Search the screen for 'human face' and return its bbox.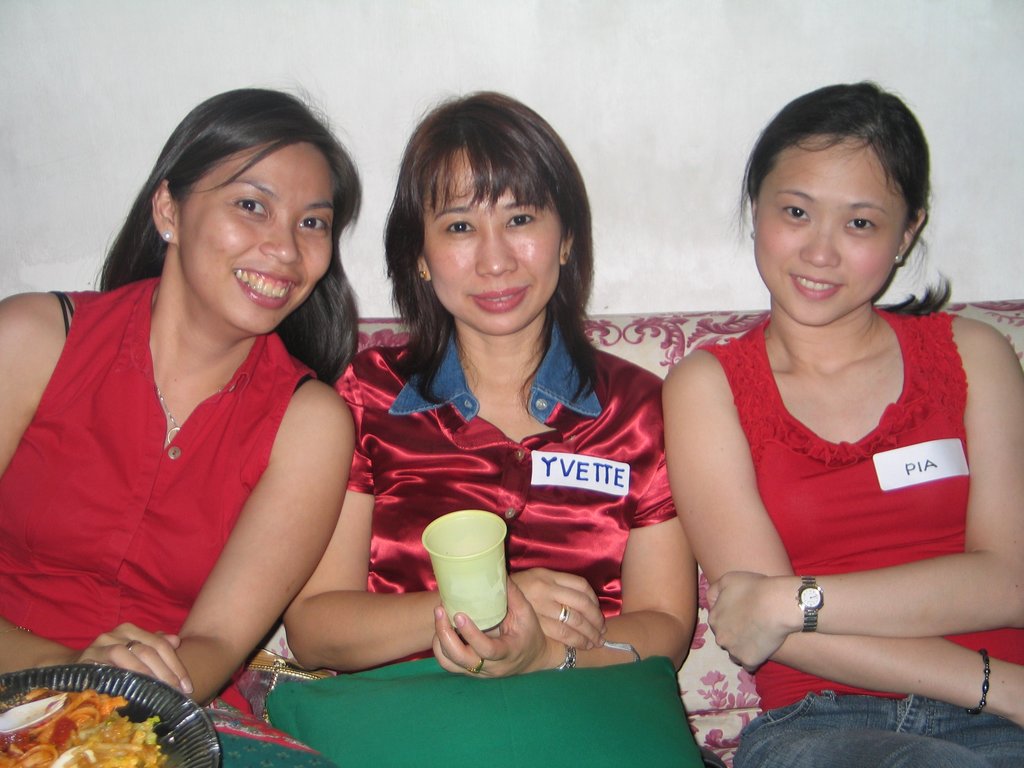
Found: <bbox>185, 140, 334, 337</bbox>.
